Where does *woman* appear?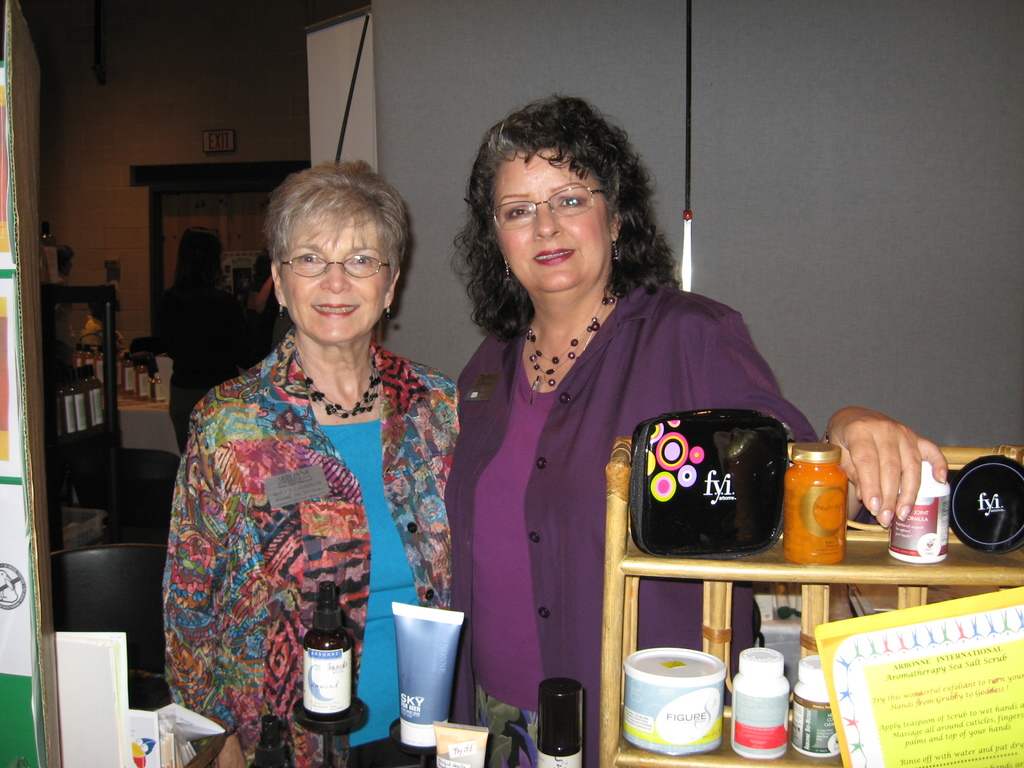
Appears at bbox(160, 163, 454, 752).
